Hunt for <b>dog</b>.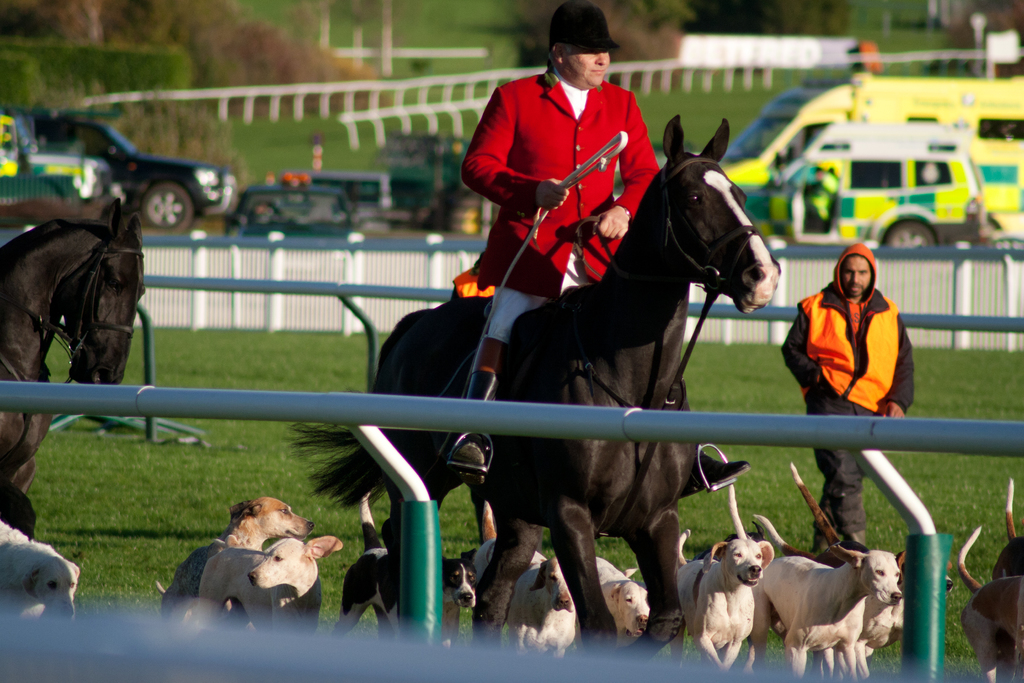
Hunted down at Rect(157, 498, 314, 625).
